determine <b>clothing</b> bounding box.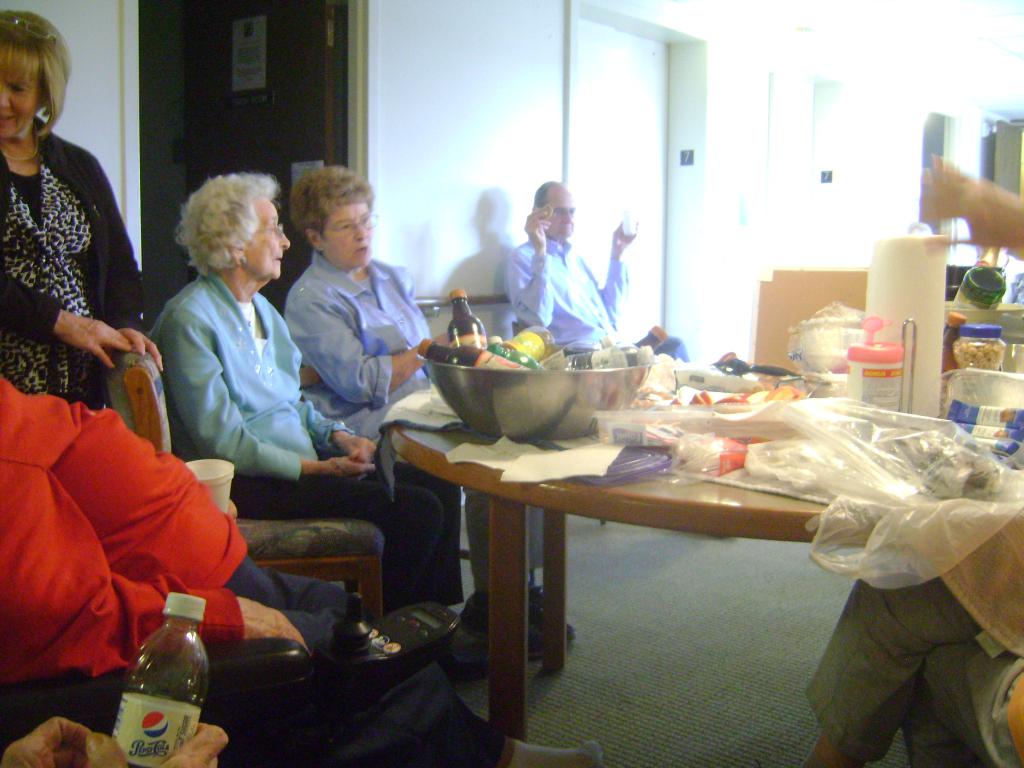
Determined: locate(0, 375, 512, 767).
